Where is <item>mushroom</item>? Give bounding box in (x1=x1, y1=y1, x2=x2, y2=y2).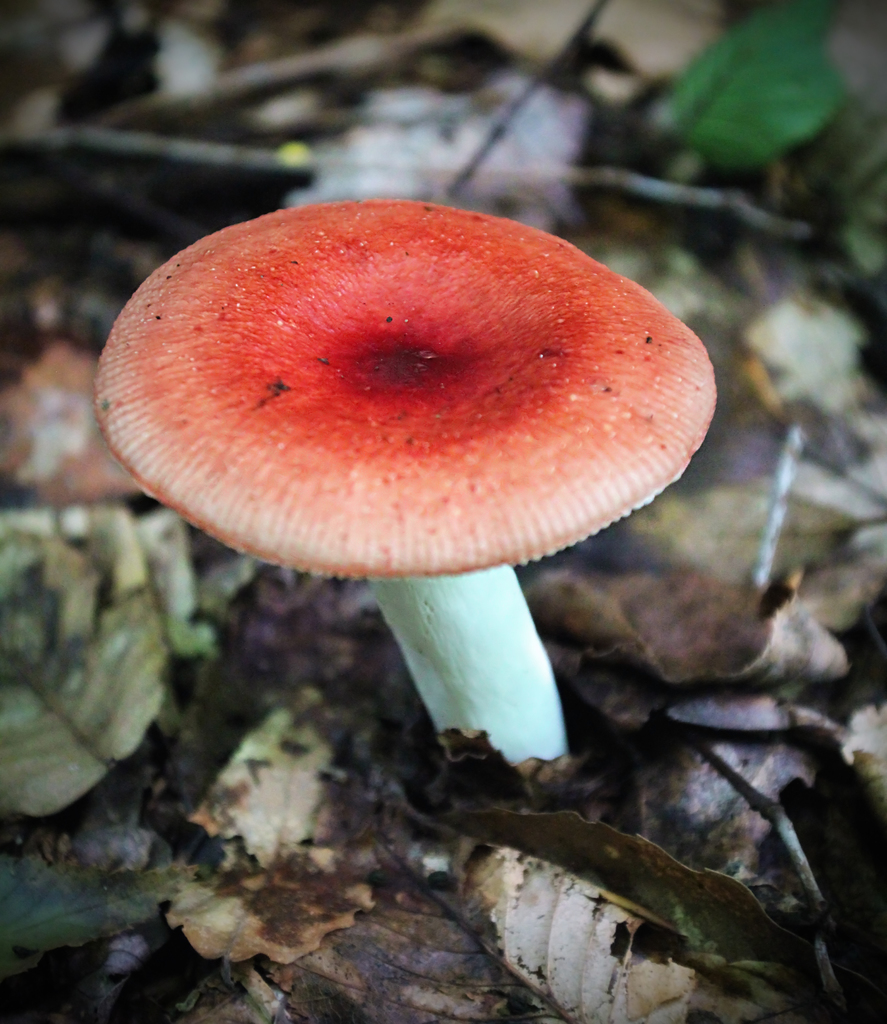
(x1=102, y1=189, x2=715, y2=751).
